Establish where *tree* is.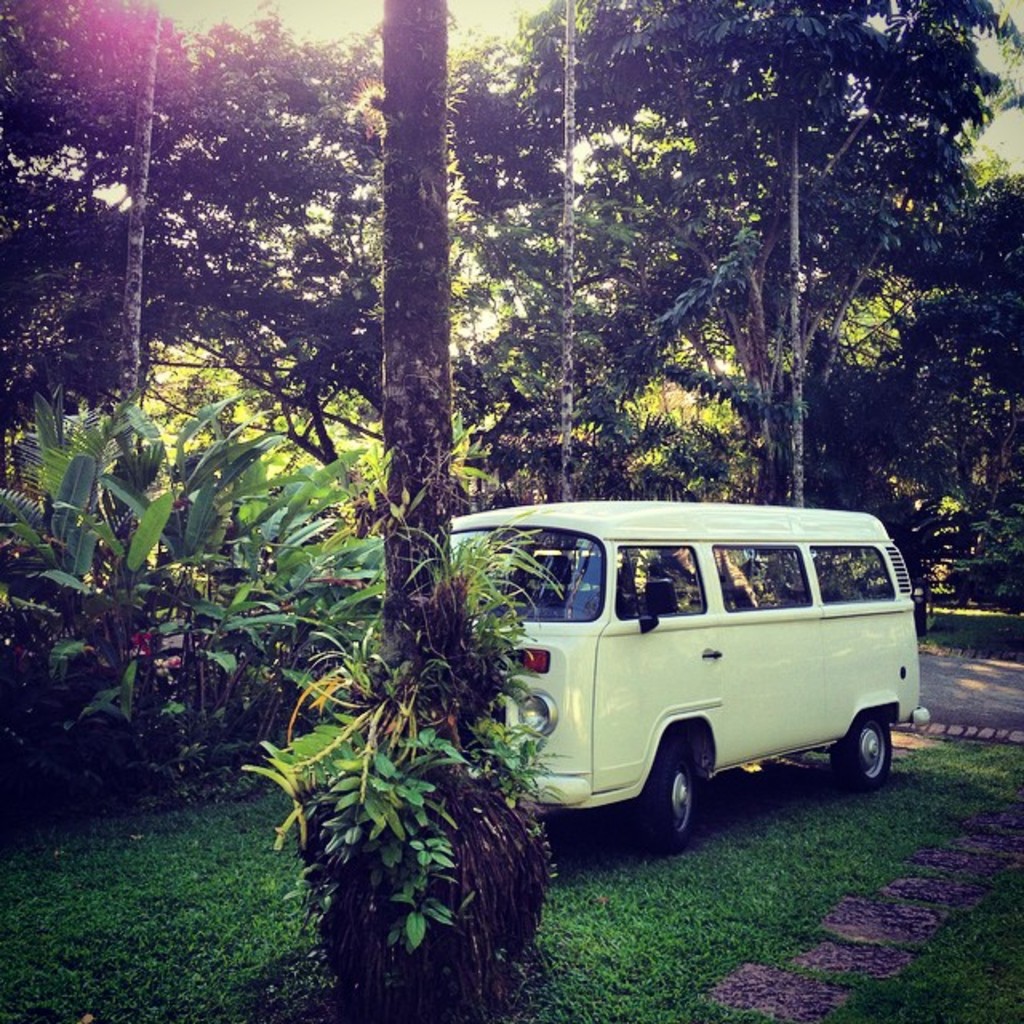
Established at [891, 168, 1022, 522].
